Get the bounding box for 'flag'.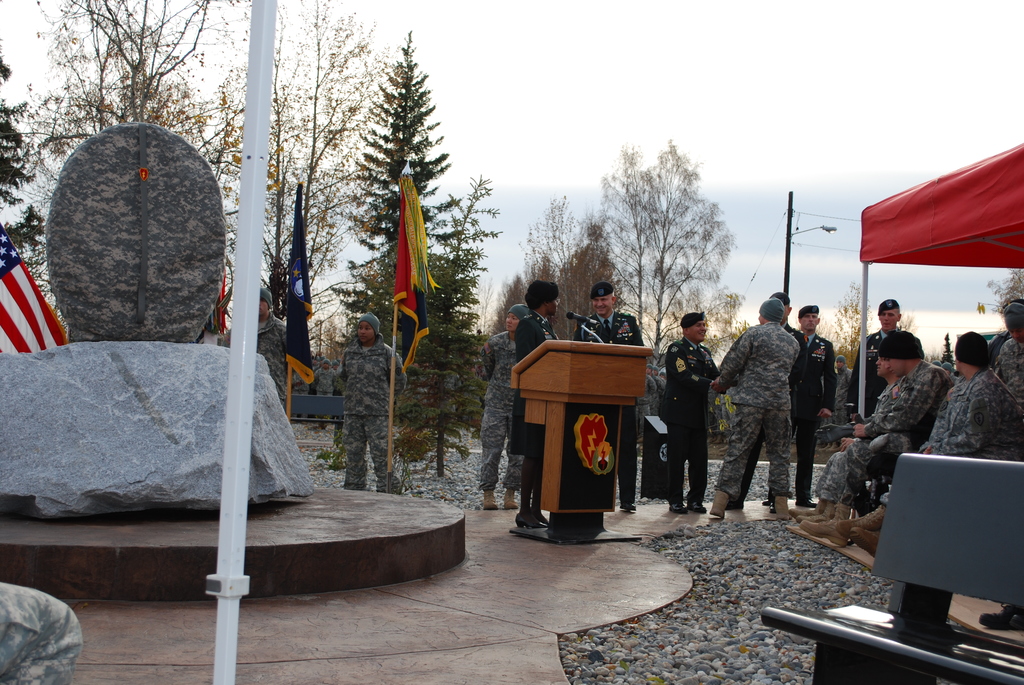
278, 172, 316, 387.
